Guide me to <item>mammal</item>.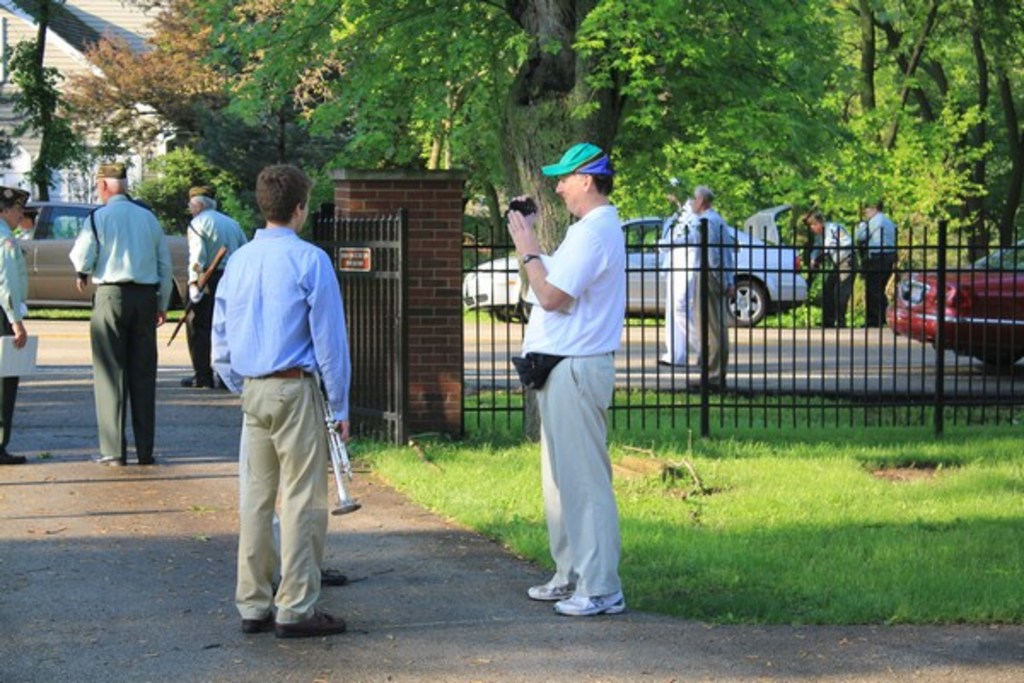
Guidance: [left=0, top=186, right=31, bottom=464].
